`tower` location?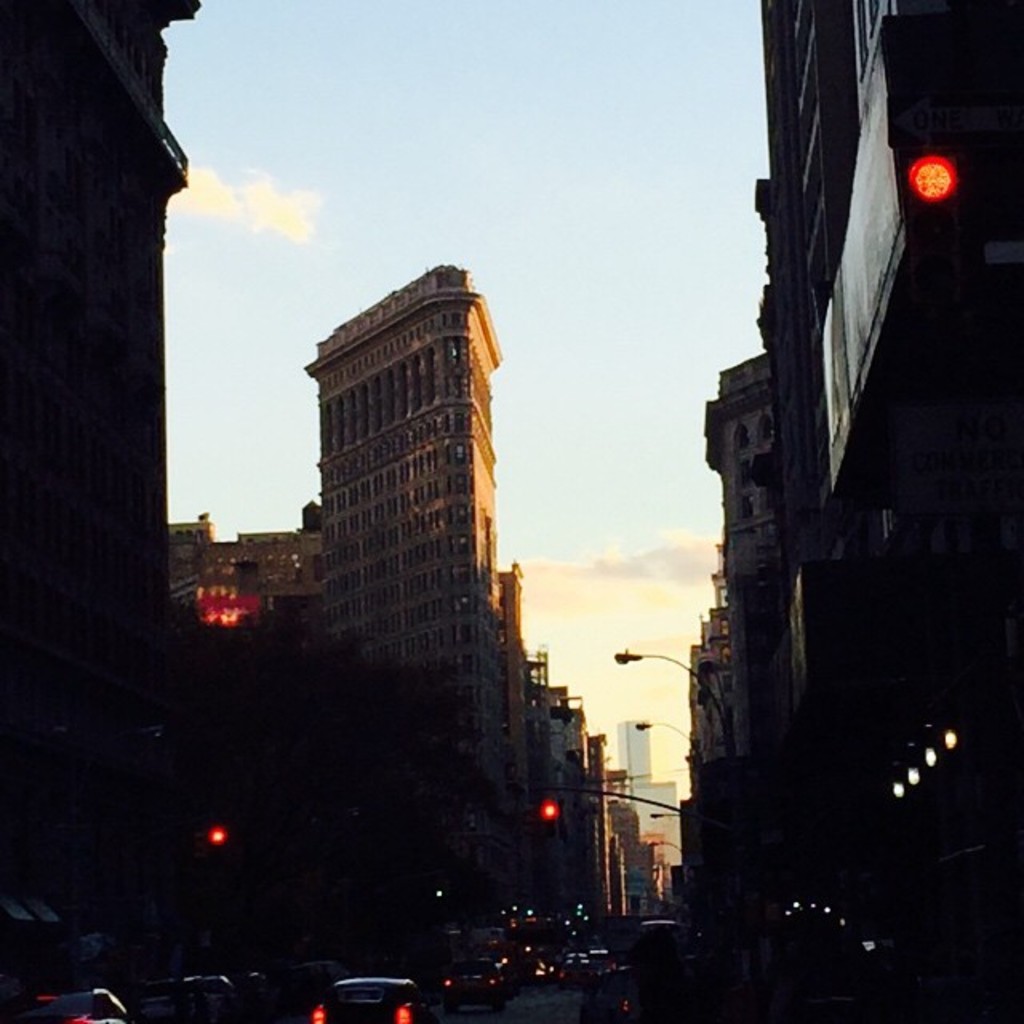
l=301, t=267, r=502, b=907
